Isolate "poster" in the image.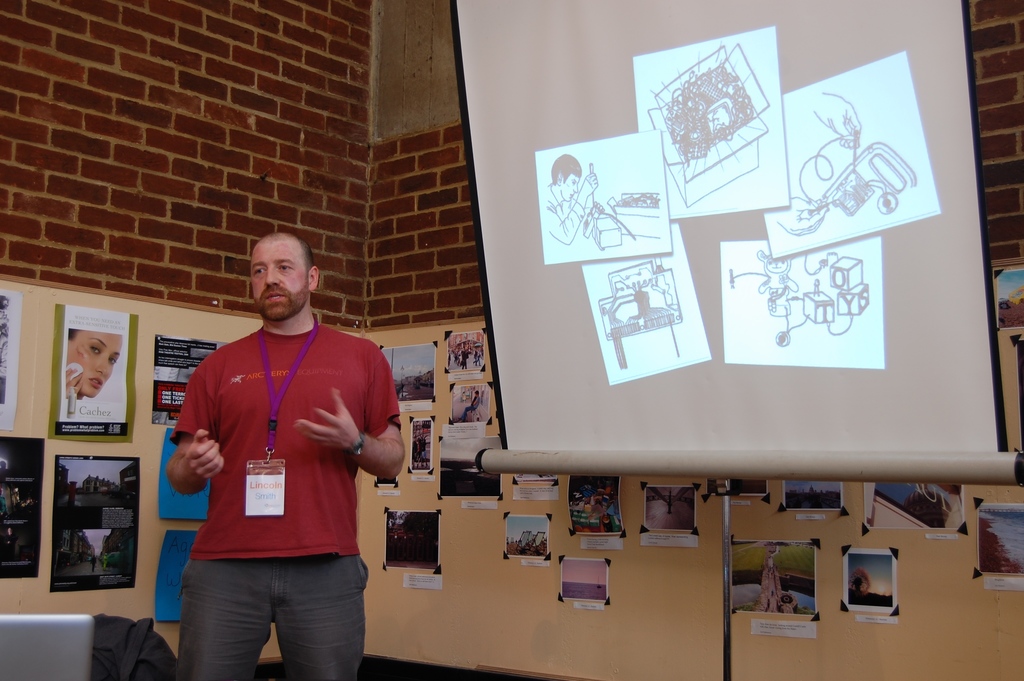
Isolated region: 154, 527, 198, 623.
